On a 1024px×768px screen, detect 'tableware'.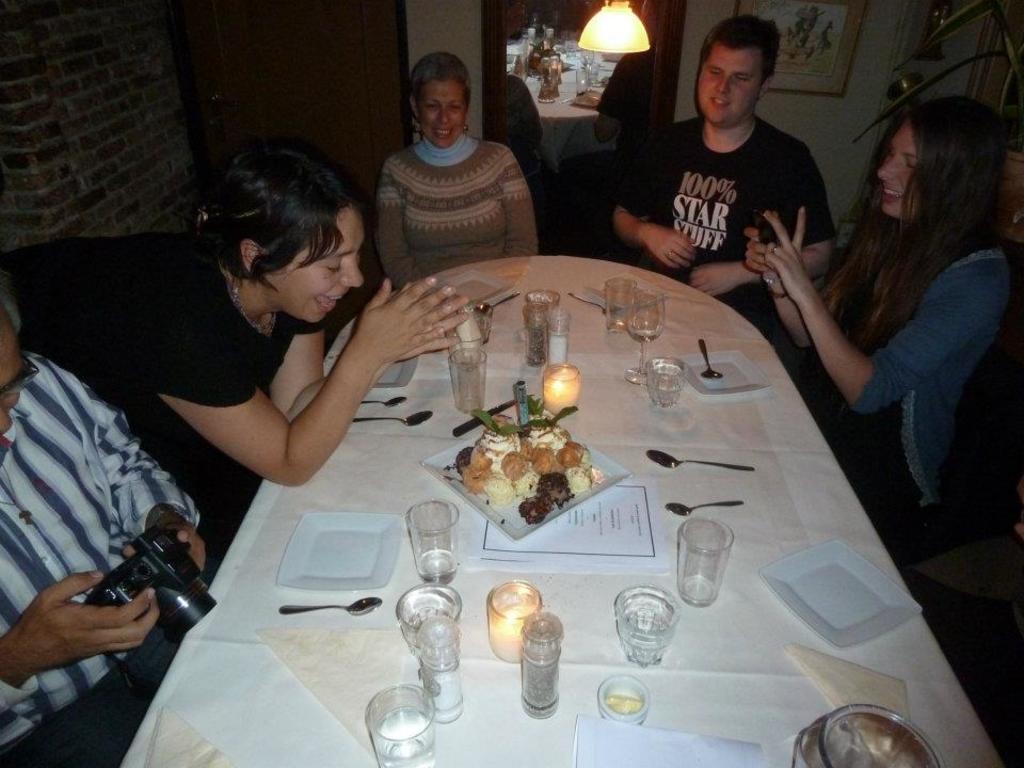
[left=794, top=693, right=941, bottom=767].
